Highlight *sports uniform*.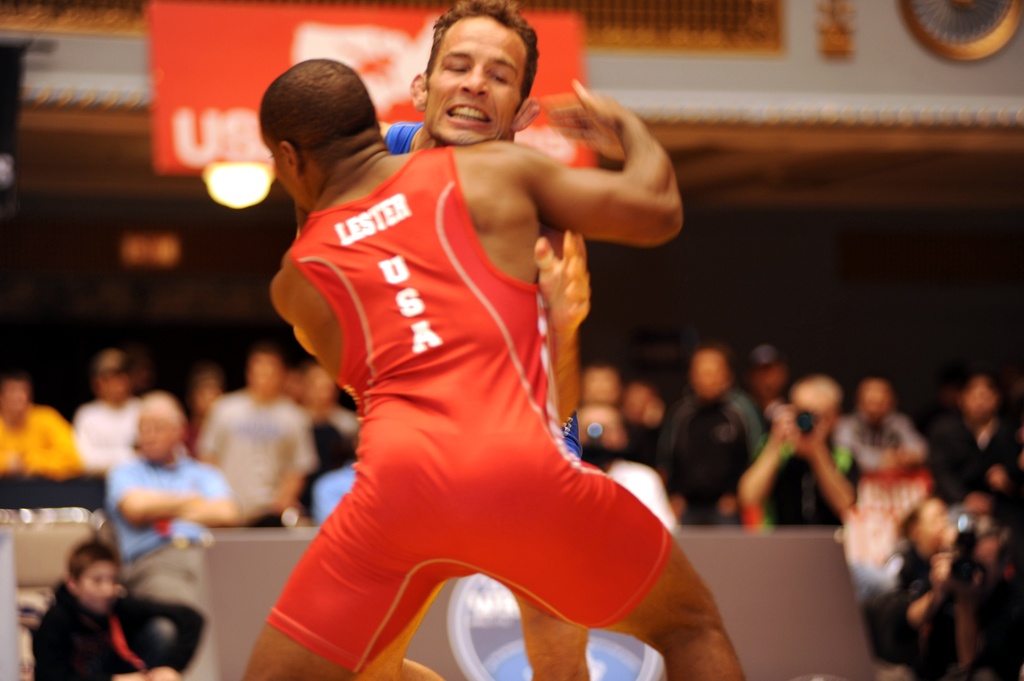
Highlighted region: l=205, t=26, r=748, b=680.
